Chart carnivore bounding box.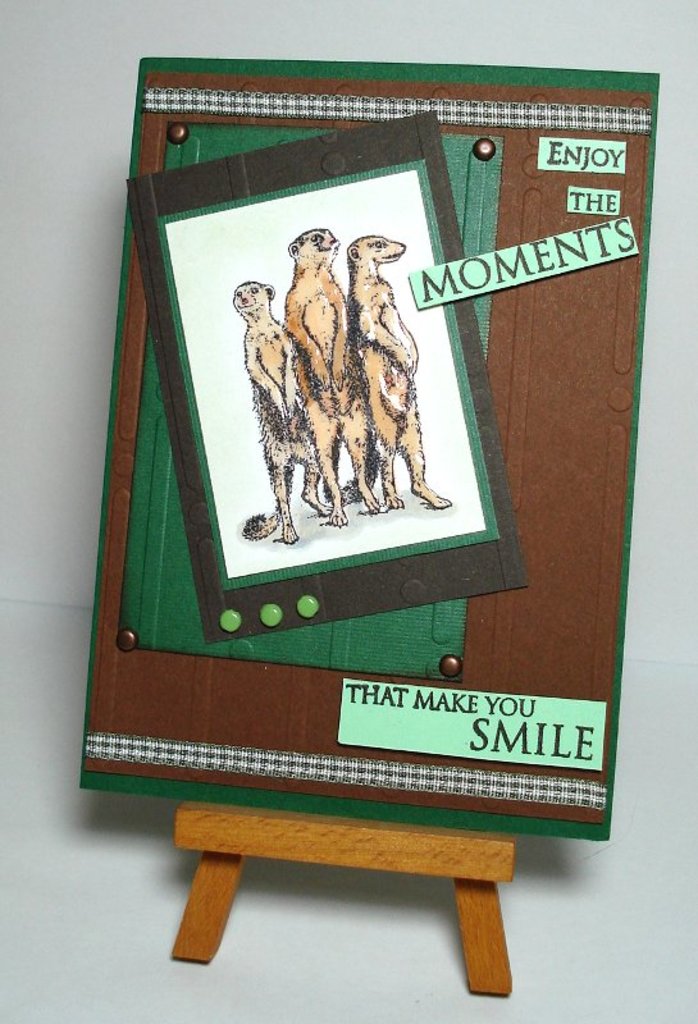
Charted: l=338, t=233, r=452, b=507.
